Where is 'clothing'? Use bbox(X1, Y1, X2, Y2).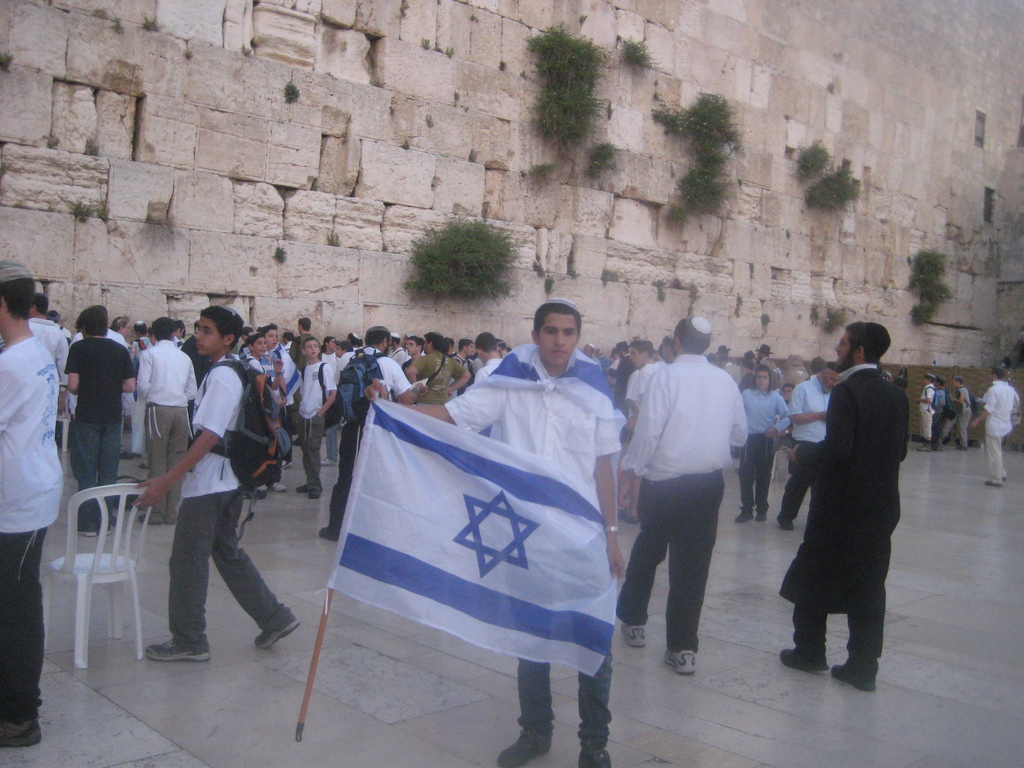
bbox(135, 339, 198, 527).
